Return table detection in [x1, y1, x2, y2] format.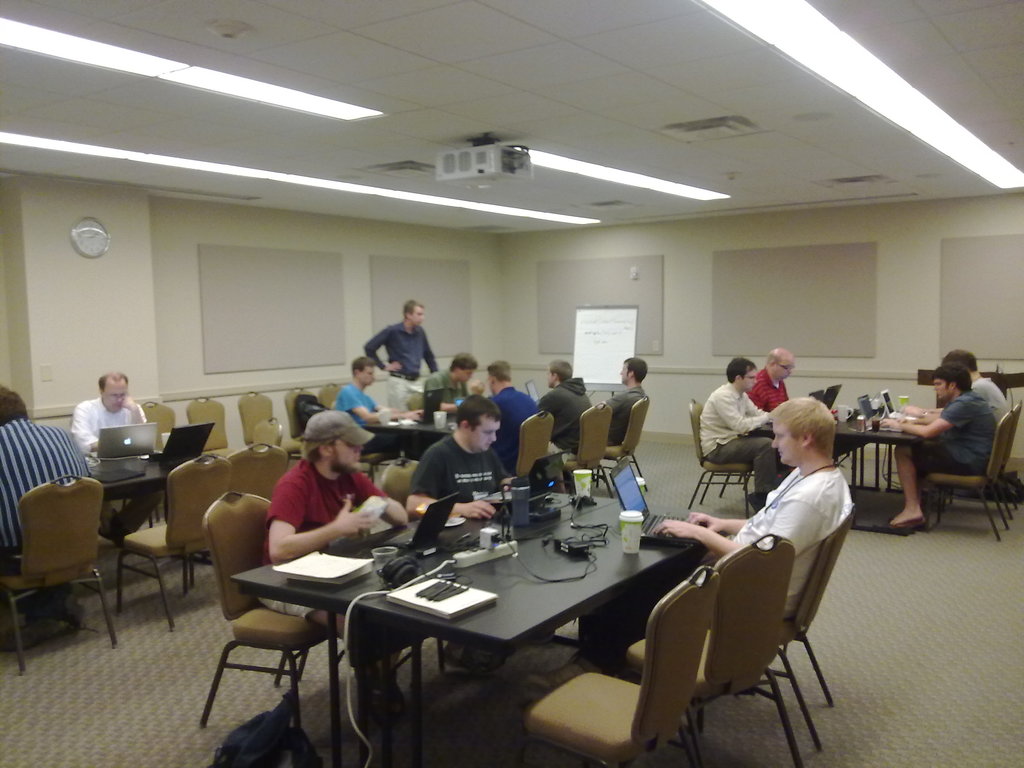
[232, 463, 708, 767].
